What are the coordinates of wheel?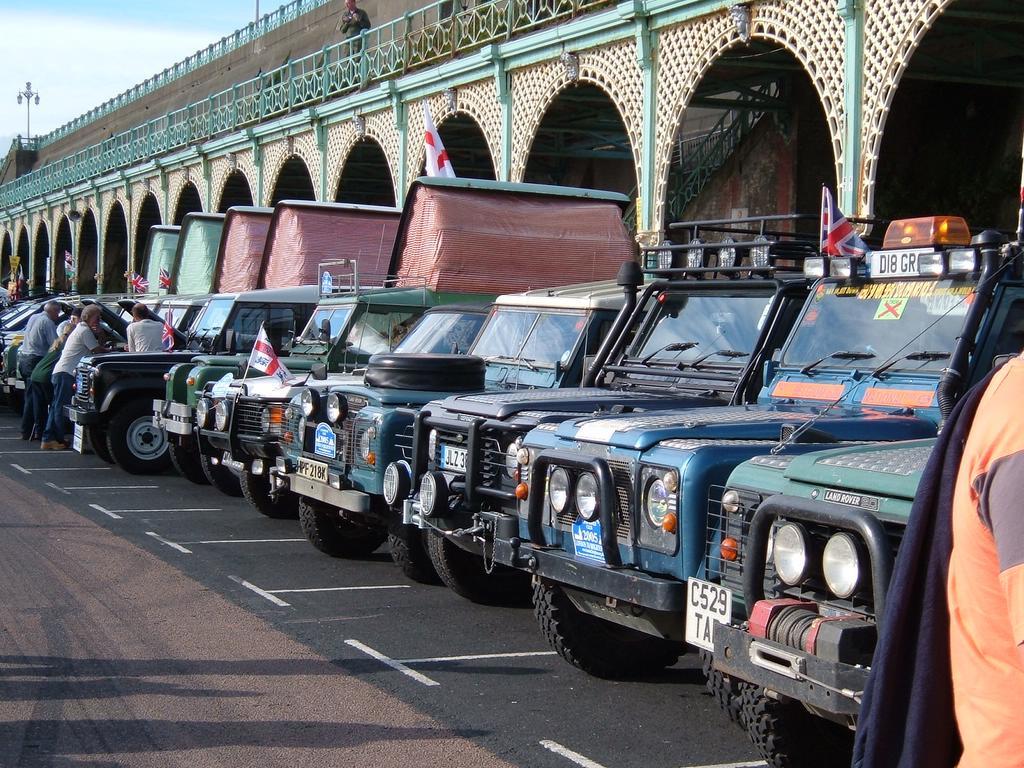
bbox=(425, 531, 506, 593).
